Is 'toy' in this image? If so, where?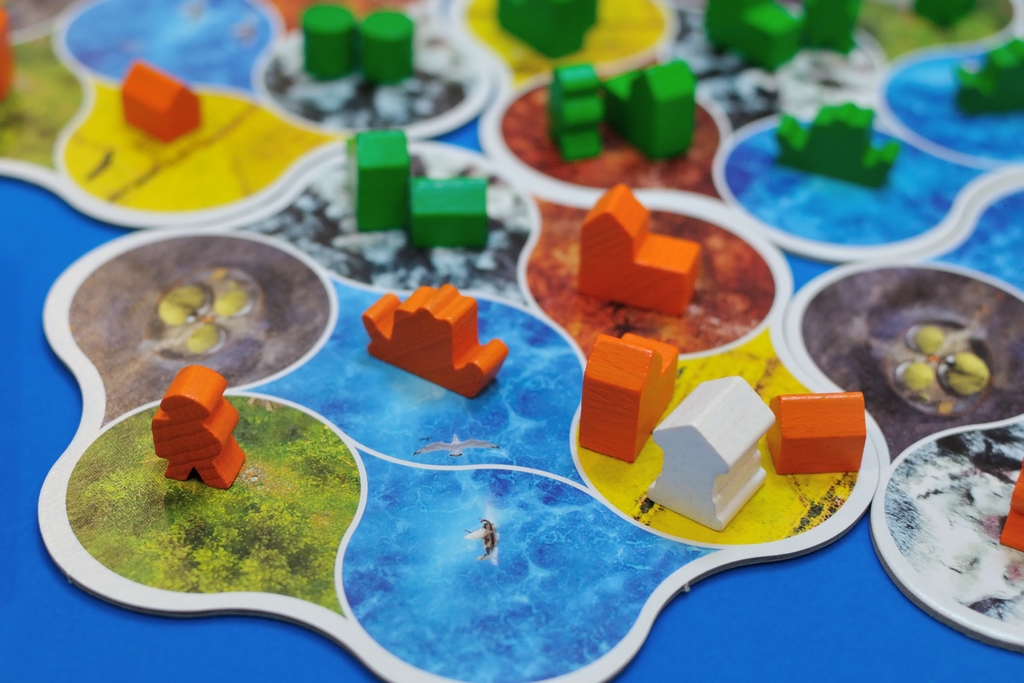
Yes, at 772, 100, 900, 184.
